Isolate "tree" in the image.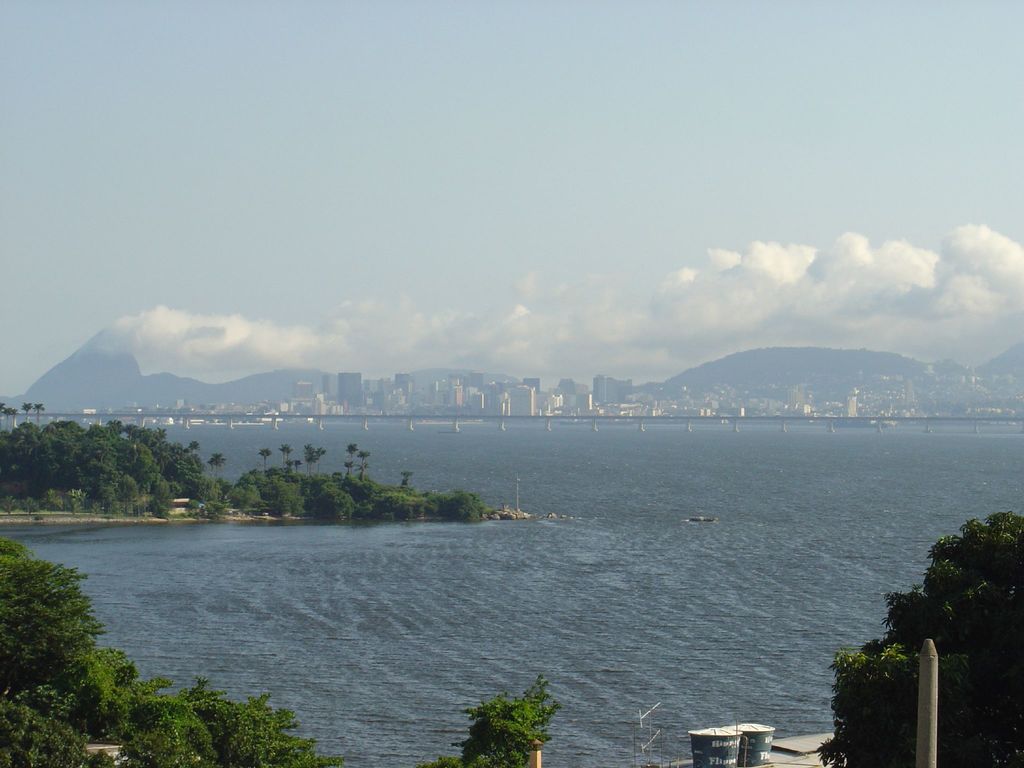
Isolated region: bbox=[260, 449, 273, 476].
